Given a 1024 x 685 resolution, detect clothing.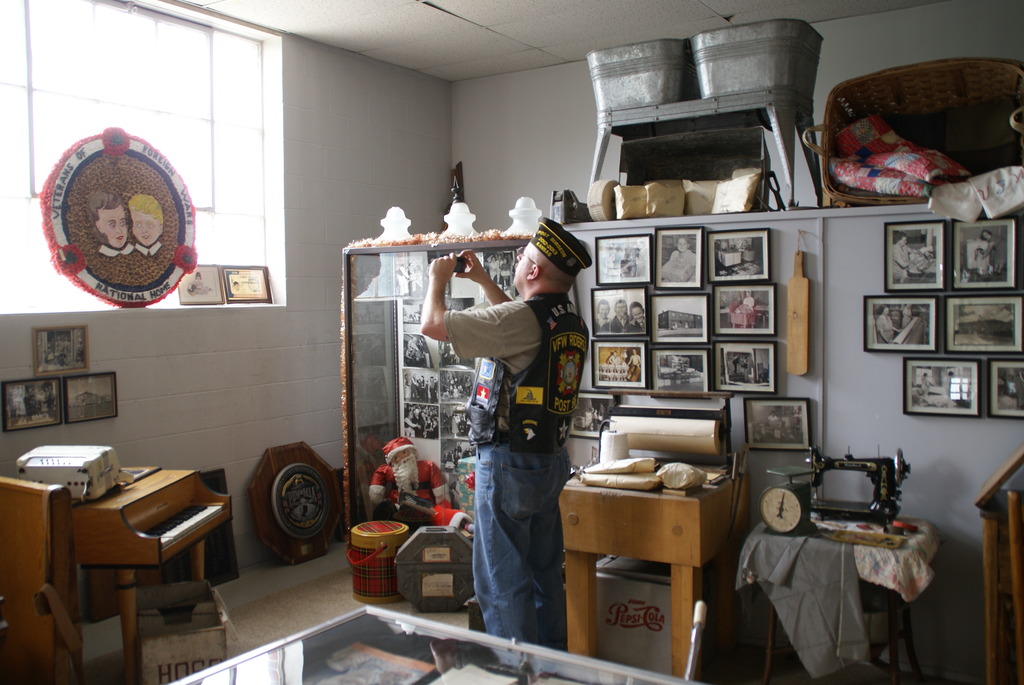
bbox=(901, 308, 915, 327).
